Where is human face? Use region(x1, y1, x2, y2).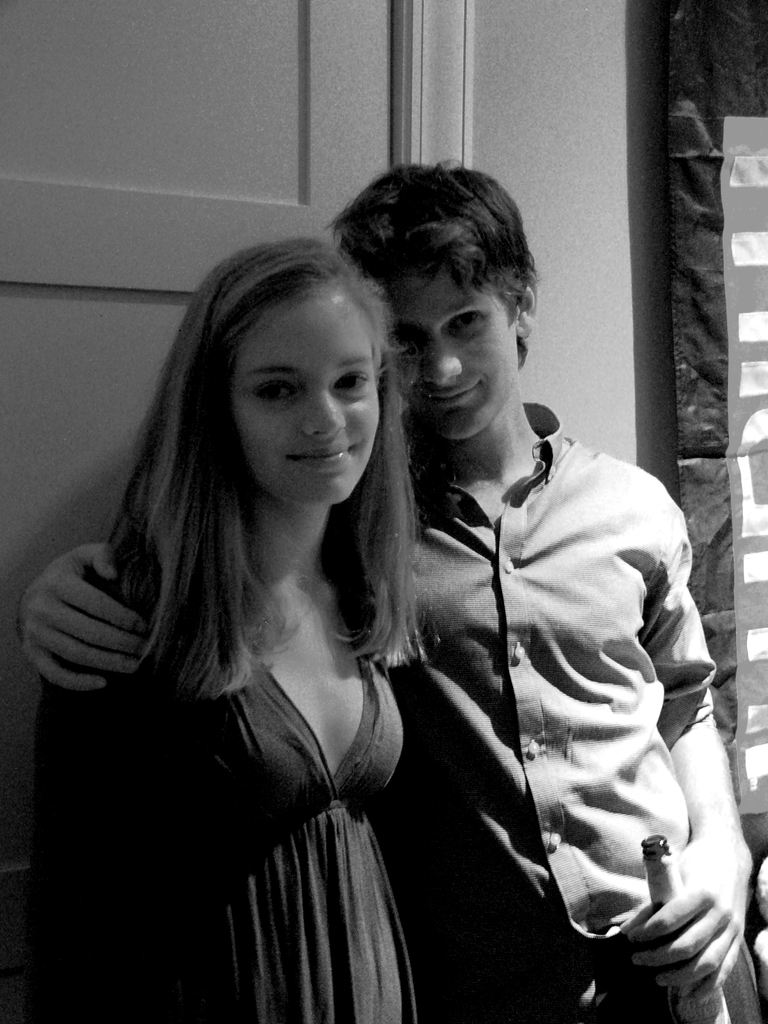
region(226, 287, 376, 516).
